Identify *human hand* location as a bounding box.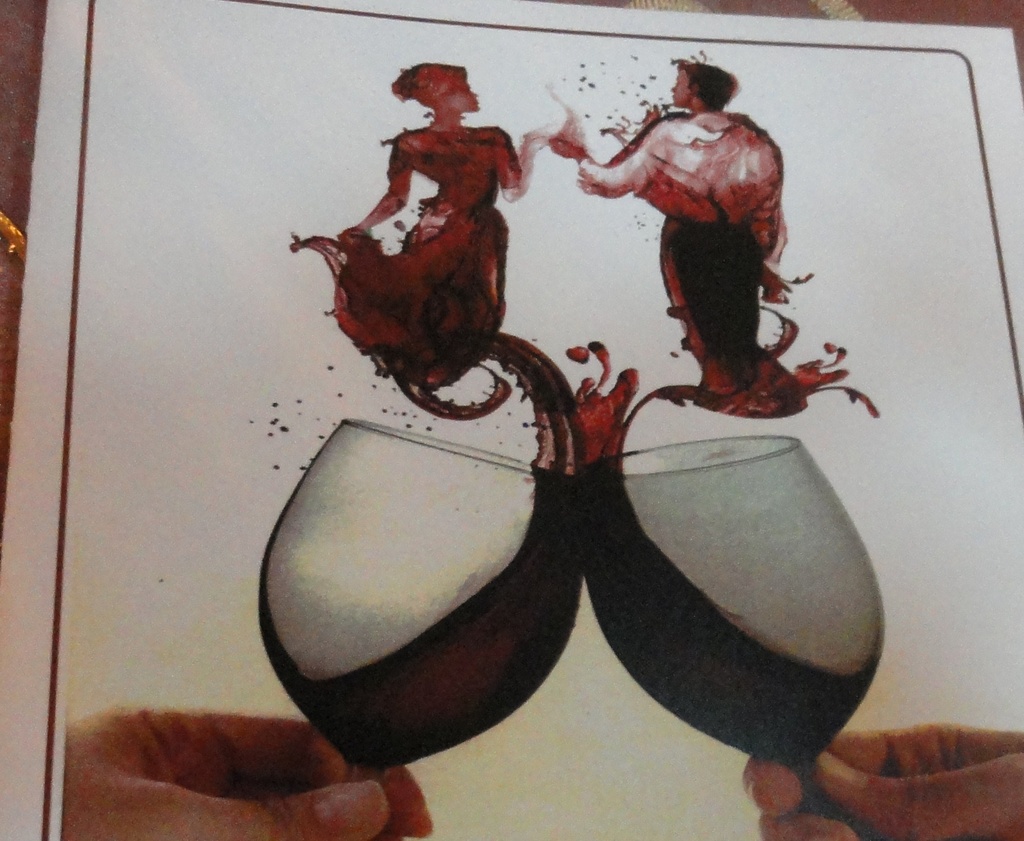
left=66, top=703, right=440, bottom=840.
